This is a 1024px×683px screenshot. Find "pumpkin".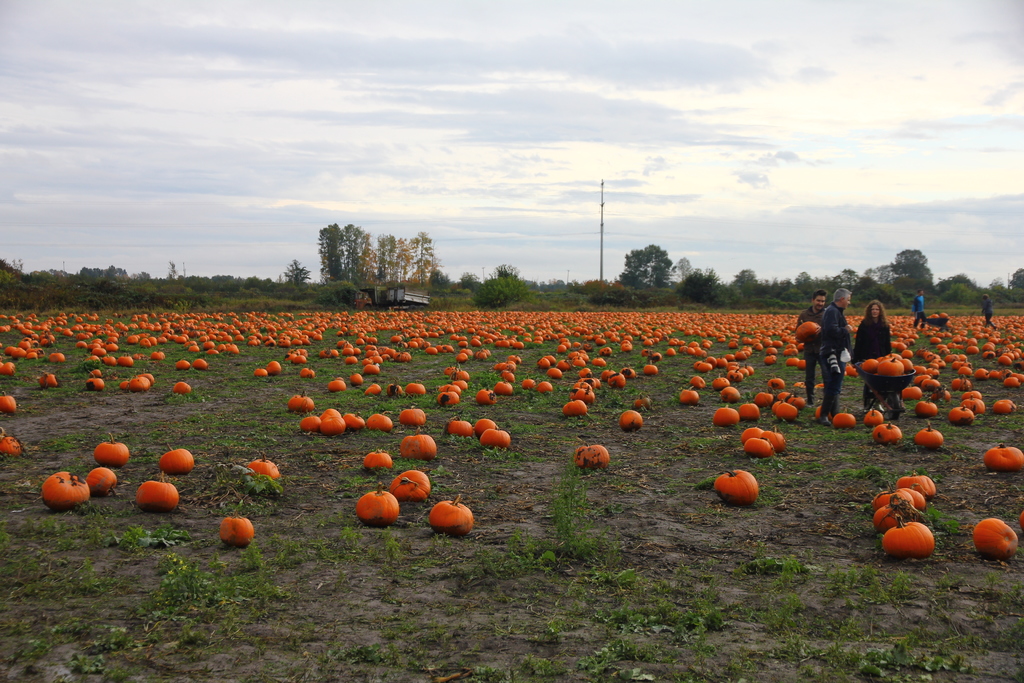
Bounding box: {"left": 177, "top": 359, "right": 191, "bottom": 368}.
